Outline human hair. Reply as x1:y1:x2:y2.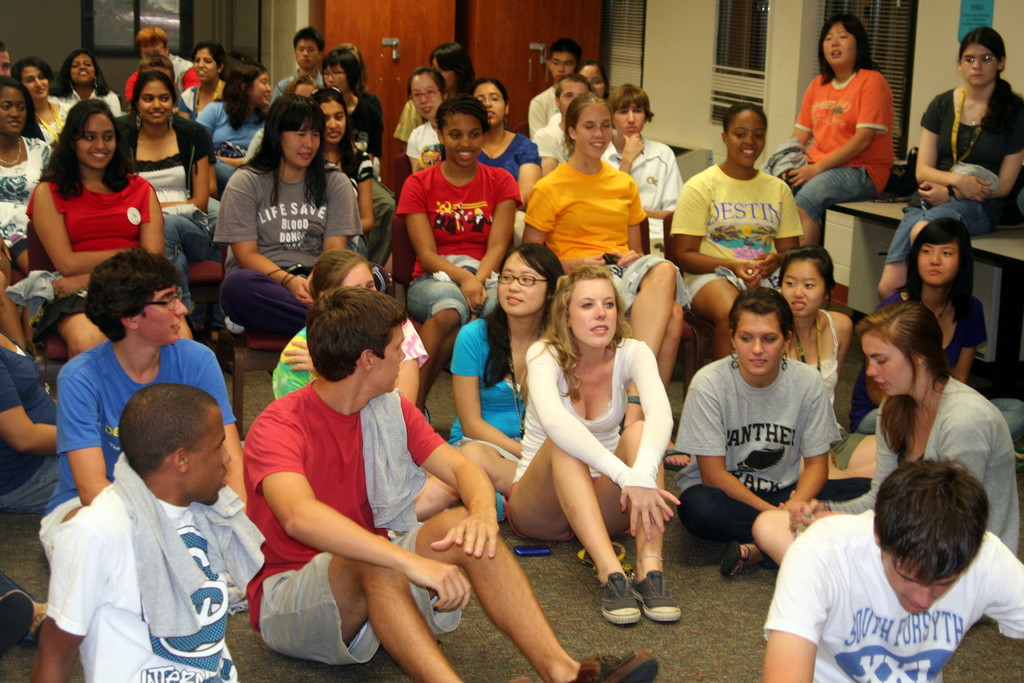
132:67:180:119.
